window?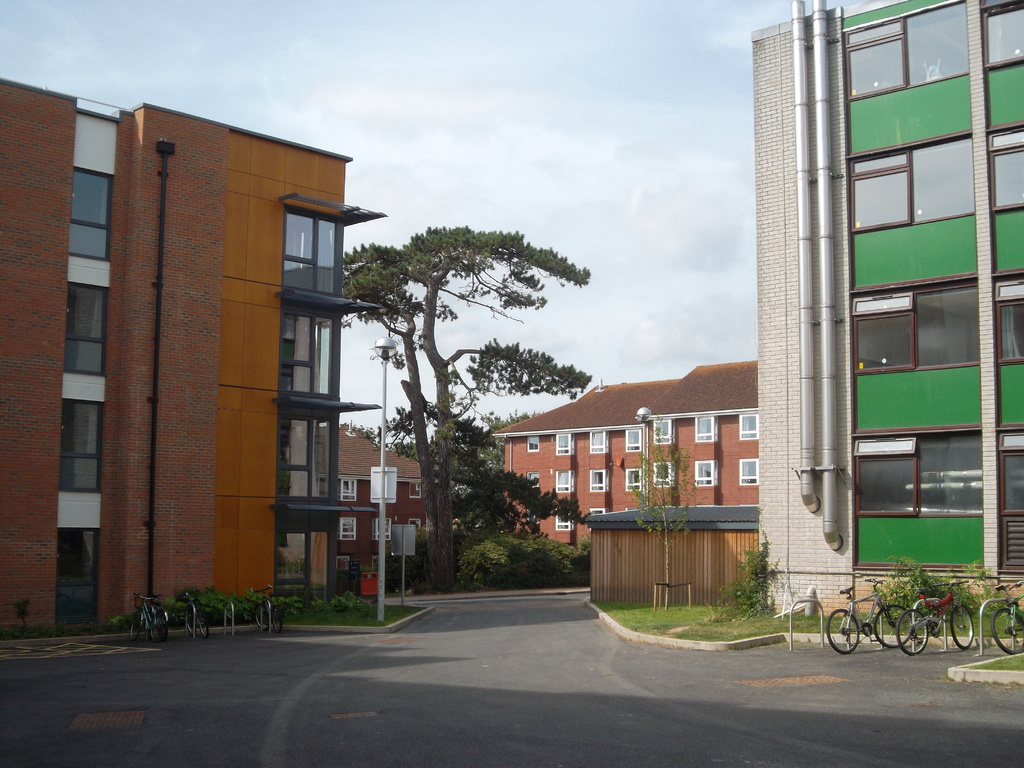
(556, 431, 575, 457)
